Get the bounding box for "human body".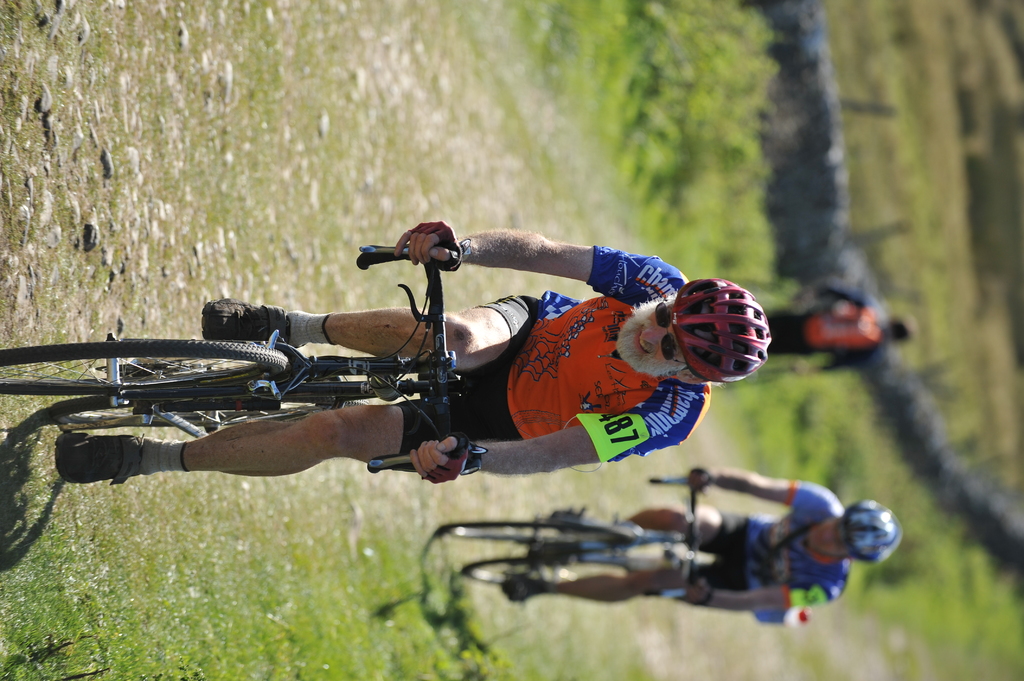
pyautogui.locateOnScreen(106, 211, 742, 528).
